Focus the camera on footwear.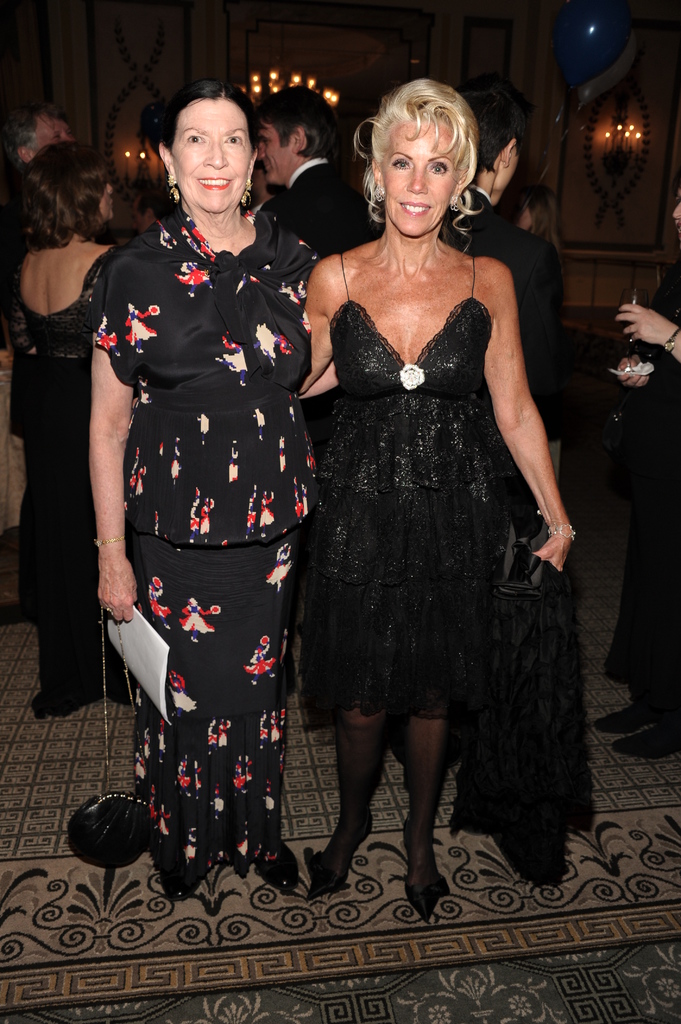
Focus region: [600,701,680,739].
